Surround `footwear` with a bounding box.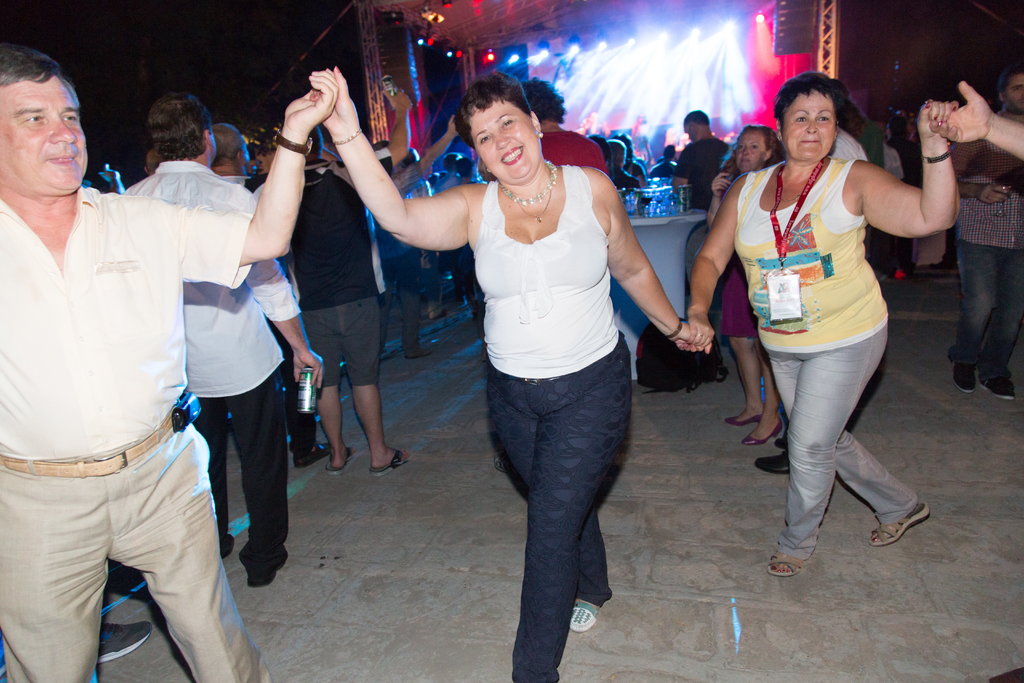
BBox(323, 447, 356, 472).
